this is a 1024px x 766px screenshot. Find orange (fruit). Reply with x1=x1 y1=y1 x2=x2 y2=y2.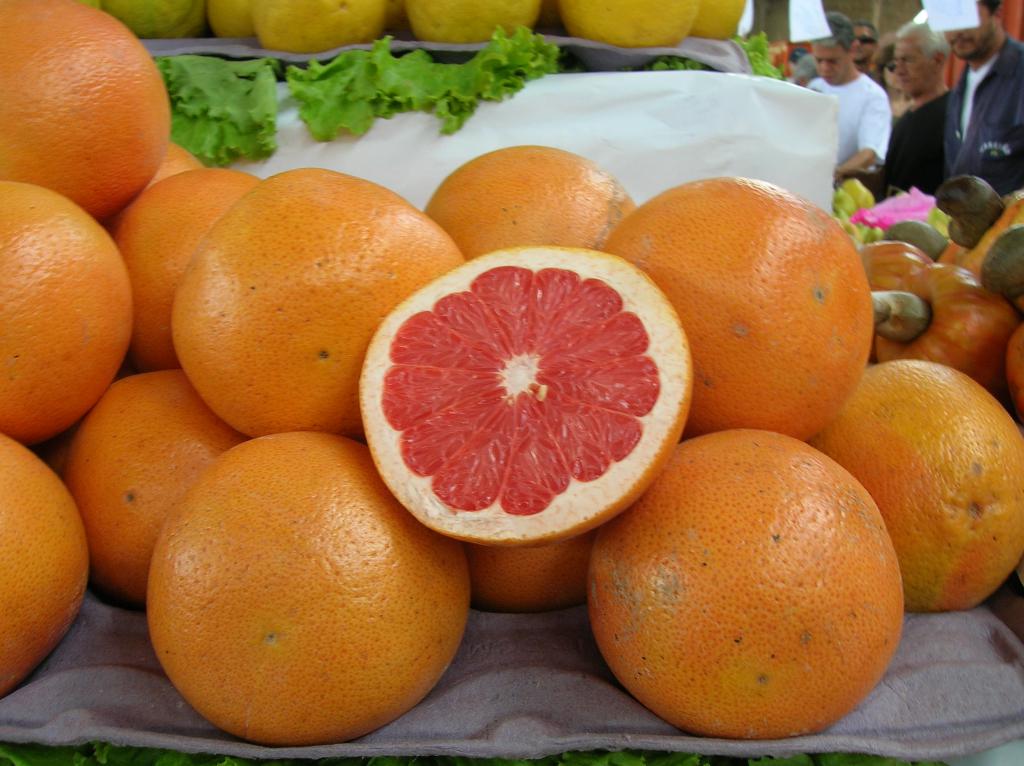
x1=602 y1=175 x2=879 y2=437.
